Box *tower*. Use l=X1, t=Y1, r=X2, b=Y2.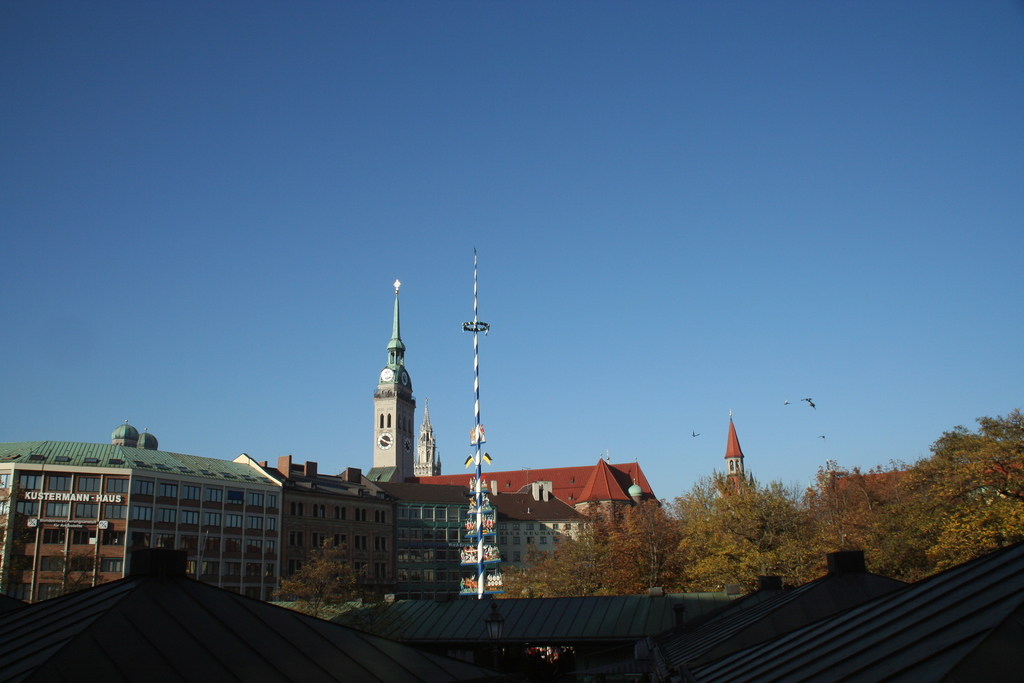
l=353, t=289, r=435, b=488.
